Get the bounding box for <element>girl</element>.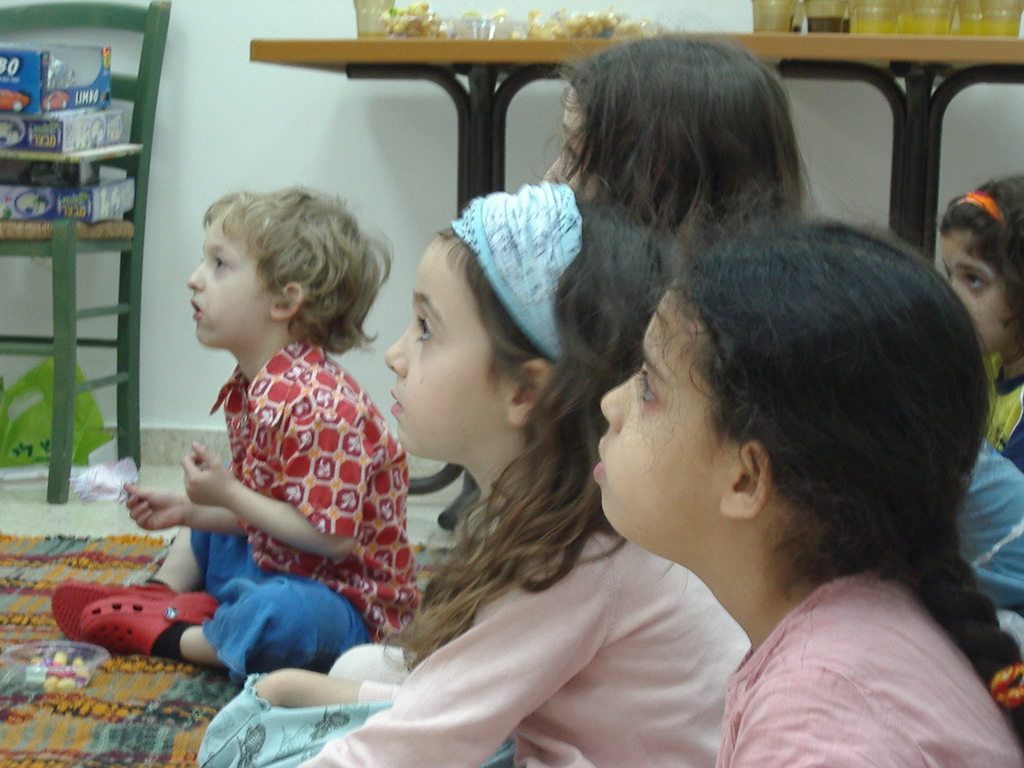
box=[938, 179, 1023, 463].
